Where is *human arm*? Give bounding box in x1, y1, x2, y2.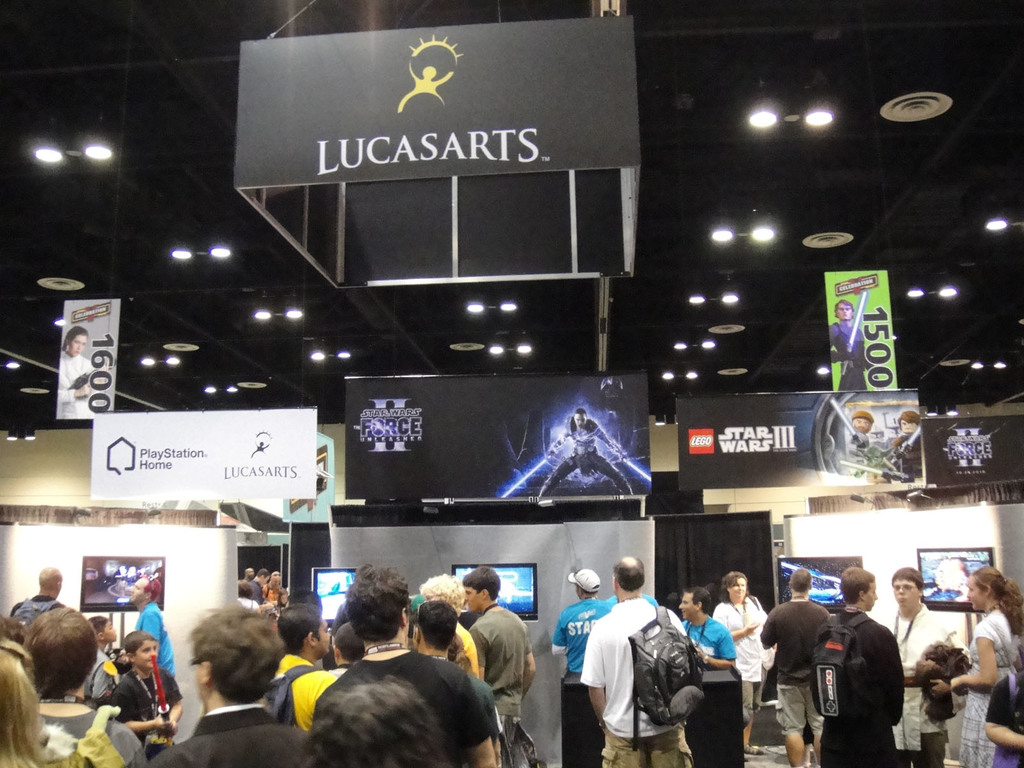
762, 609, 784, 652.
